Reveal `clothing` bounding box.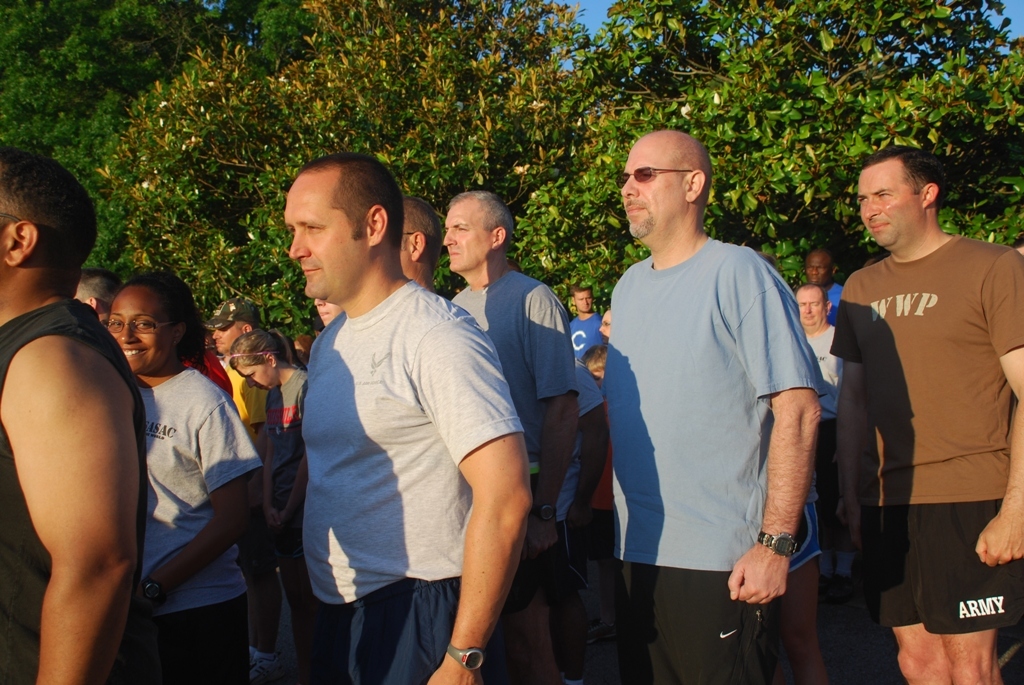
Revealed: bbox(571, 313, 608, 364).
